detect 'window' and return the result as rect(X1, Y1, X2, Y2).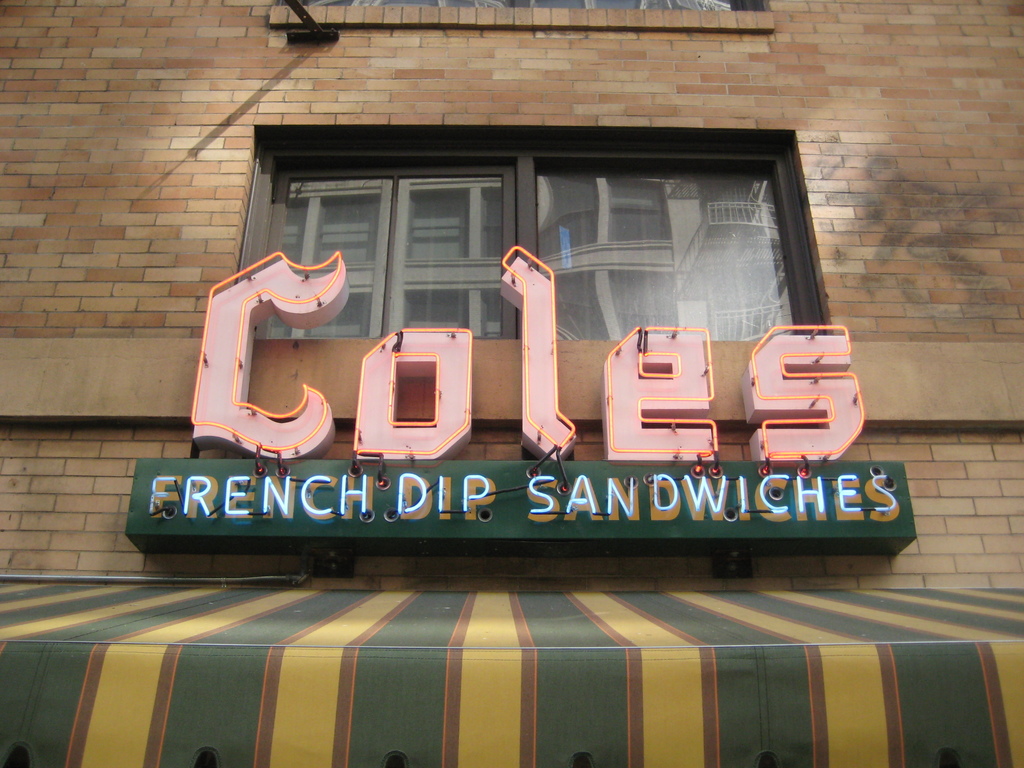
rect(292, 138, 804, 353).
